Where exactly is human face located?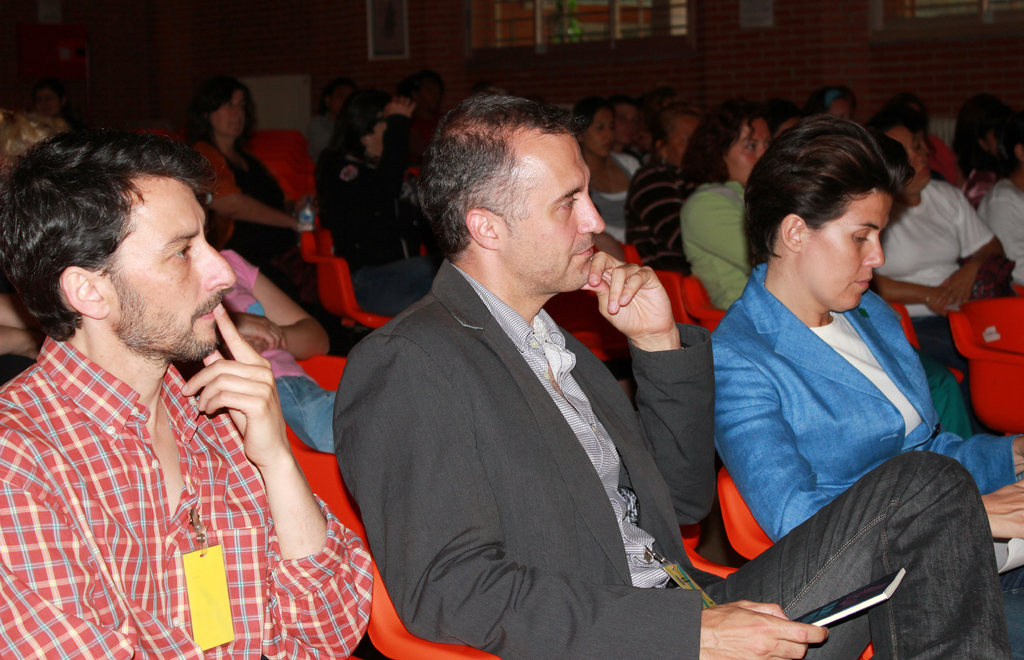
Its bounding box is pyautogui.locateOnScreen(84, 175, 234, 358).
